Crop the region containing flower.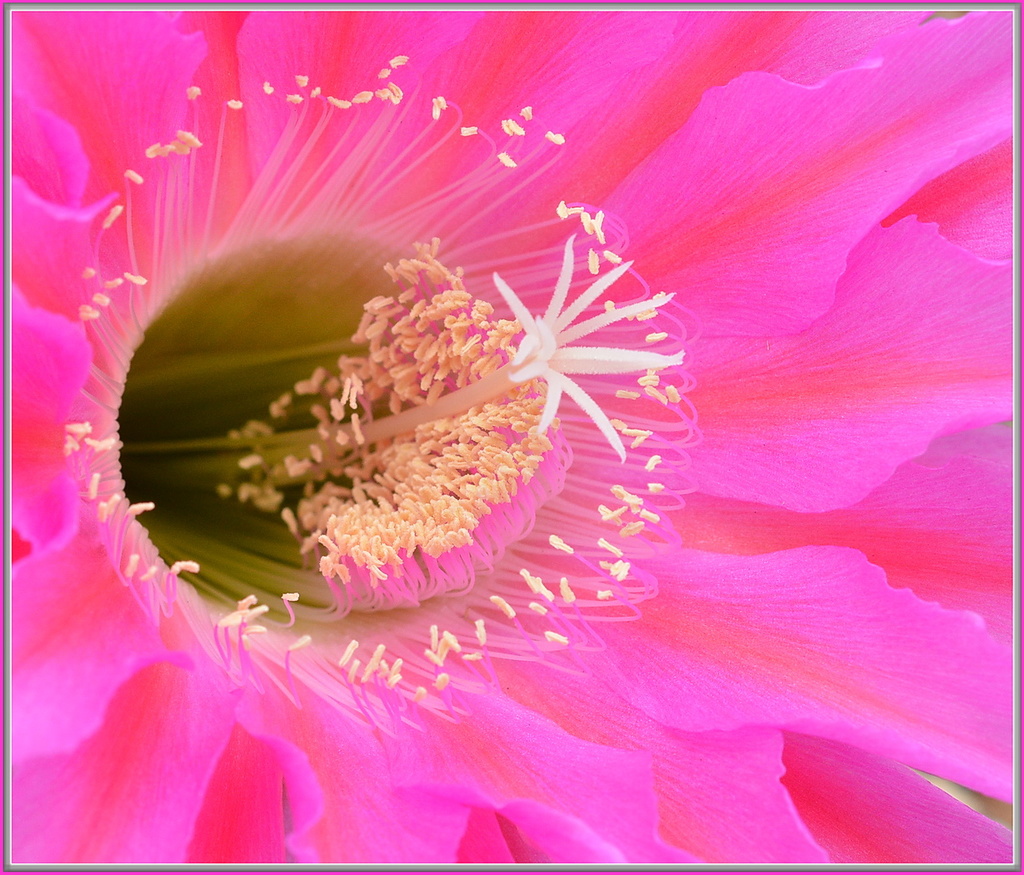
Crop region: <region>22, 56, 1010, 849</region>.
